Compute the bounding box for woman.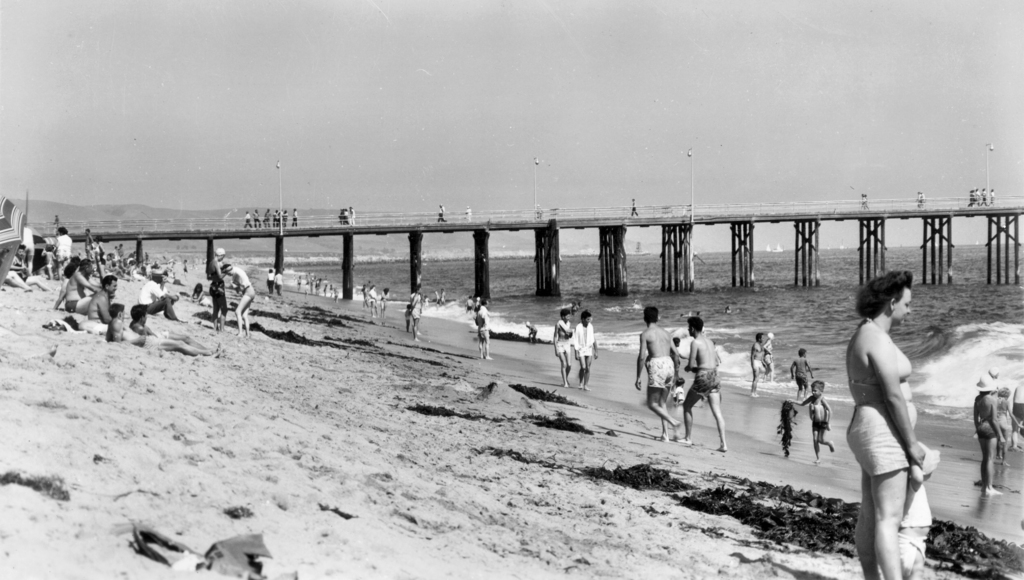
<box>972,376,1001,494</box>.
